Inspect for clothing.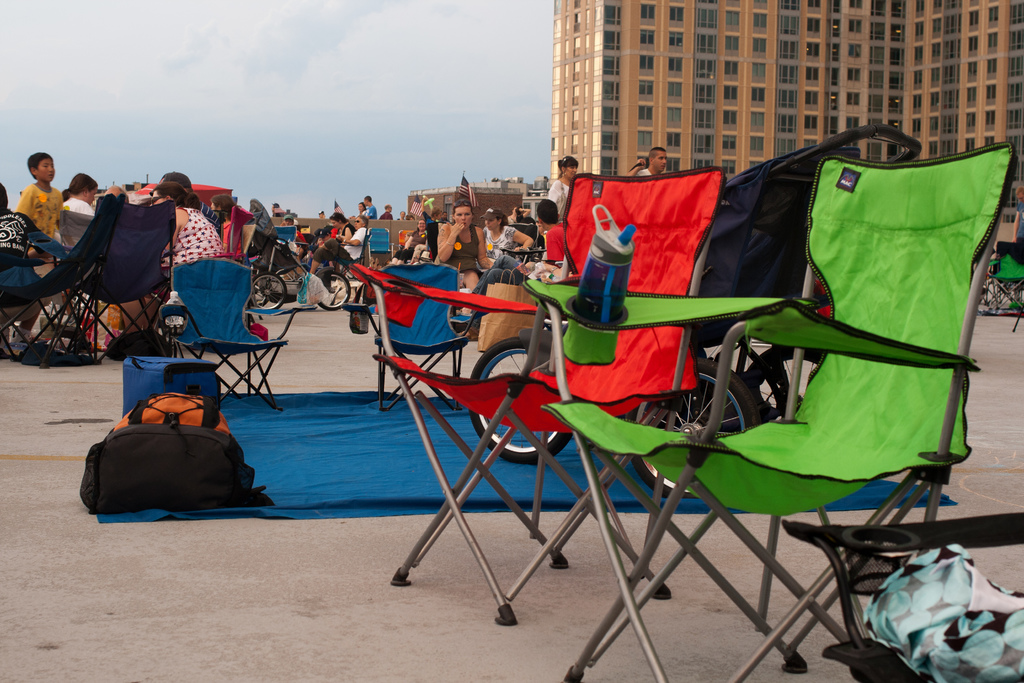
Inspection: bbox(164, 204, 230, 272).
